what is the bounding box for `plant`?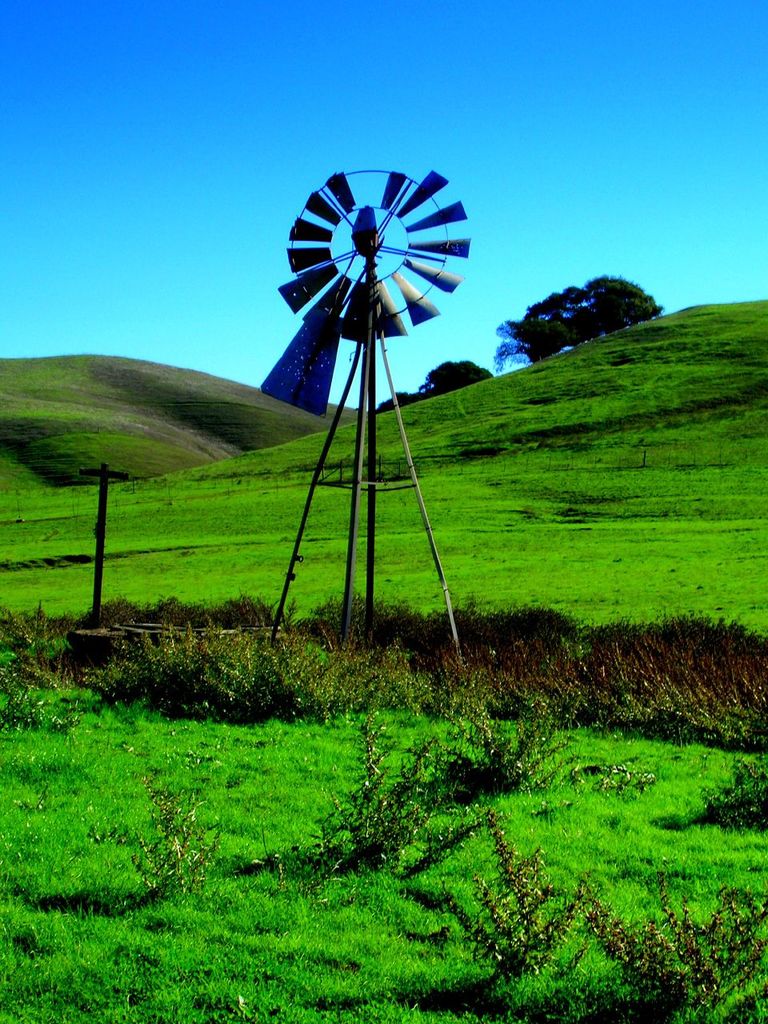
{"left": 462, "top": 670, "right": 557, "bottom": 797}.
